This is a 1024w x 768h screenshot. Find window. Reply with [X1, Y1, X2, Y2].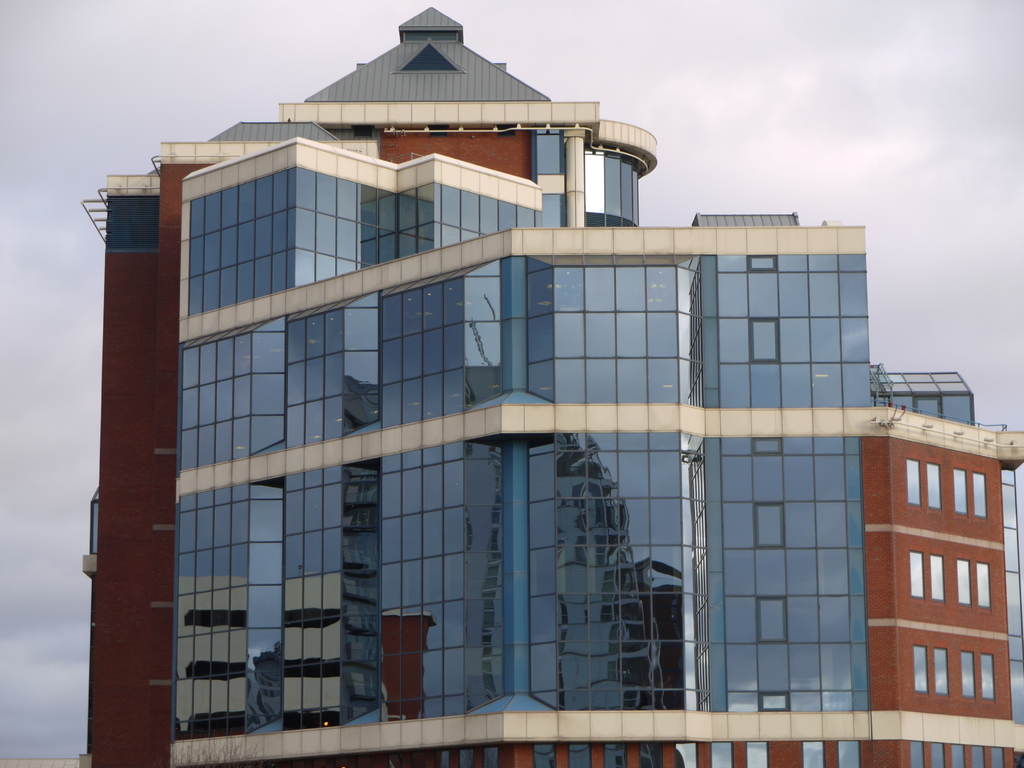
[909, 742, 923, 767].
